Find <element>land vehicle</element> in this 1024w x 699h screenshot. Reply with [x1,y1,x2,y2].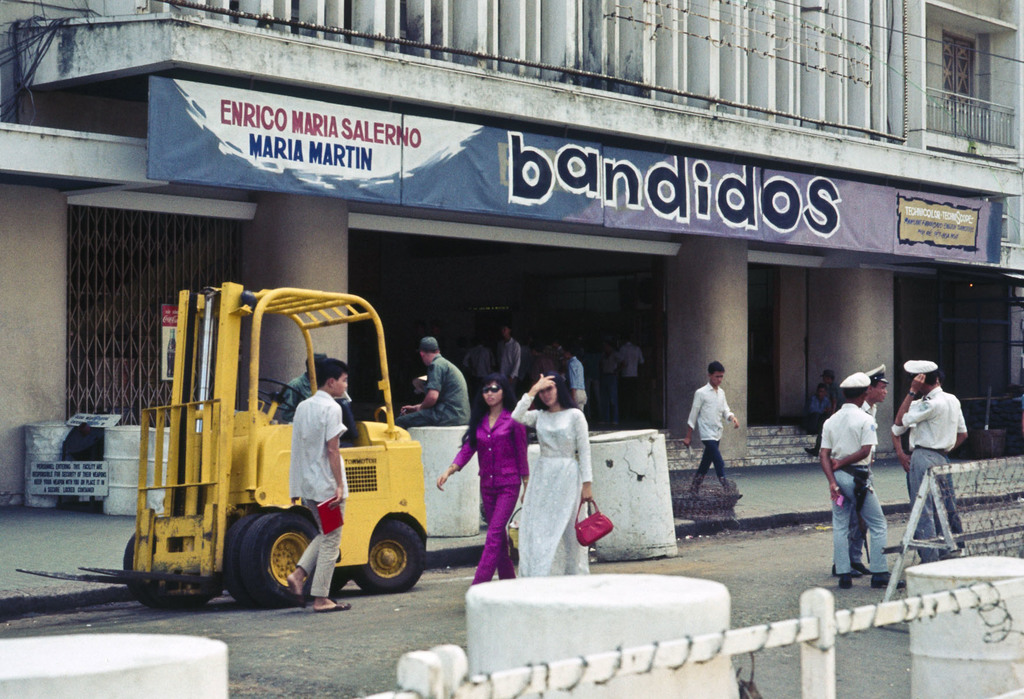
[127,280,438,623].
